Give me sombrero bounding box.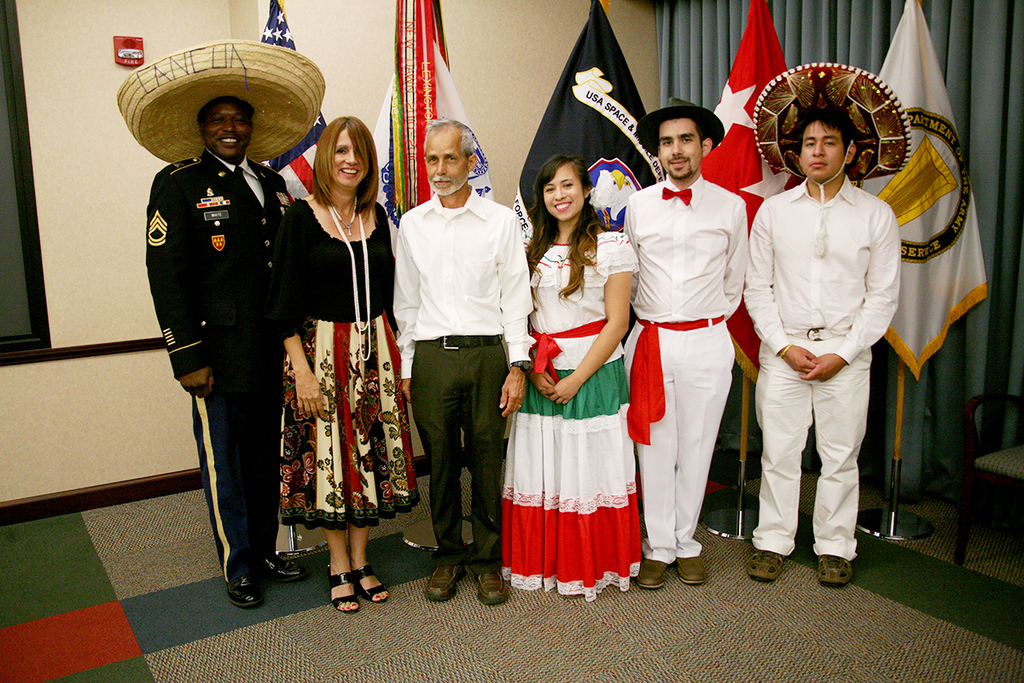
<region>749, 61, 910, 261</region>.
